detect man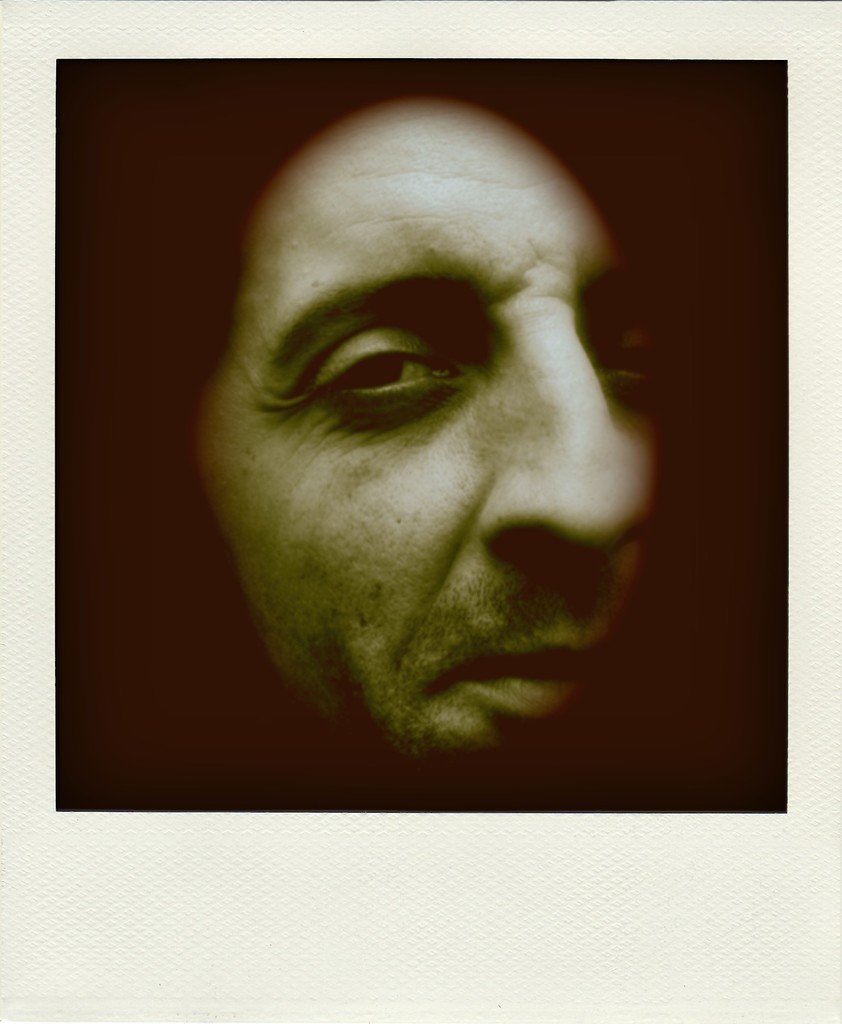
(x1=187, y1=94, x2=663, y2=786)
